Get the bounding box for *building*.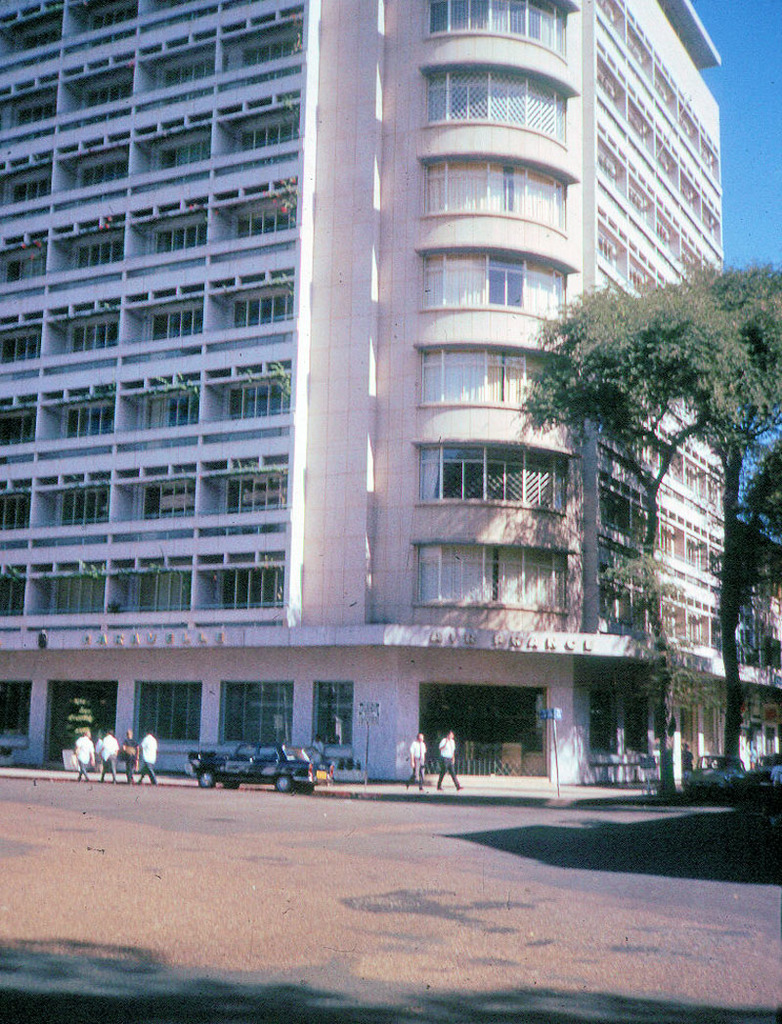
[x1=0, y1=0, x2=781, y2=786].
